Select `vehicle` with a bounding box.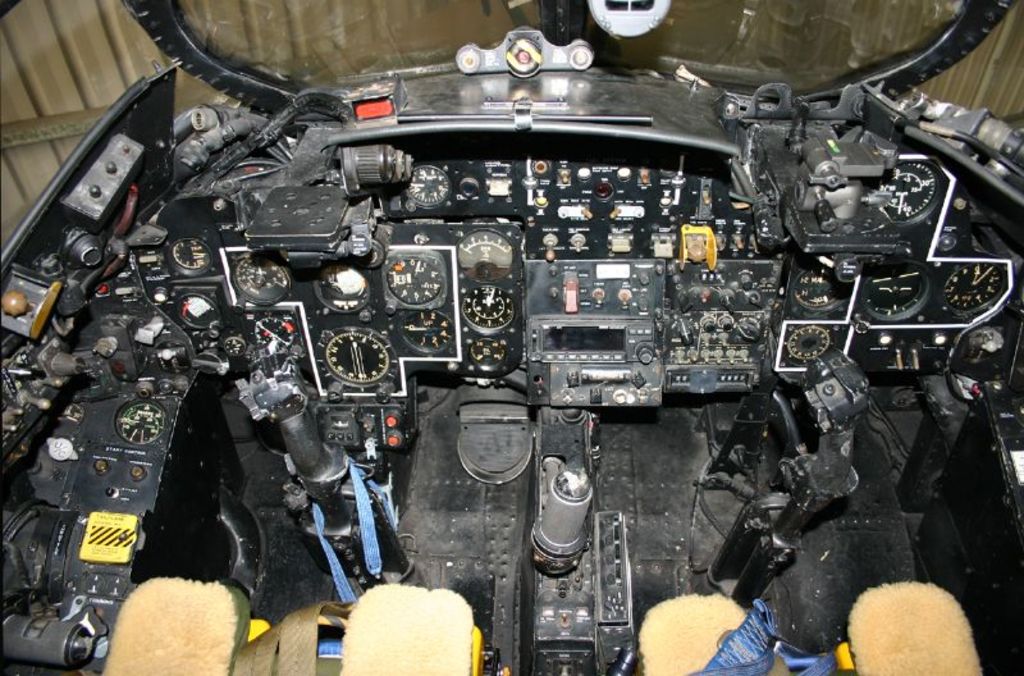
<box>0,0,1023,675</box>.
